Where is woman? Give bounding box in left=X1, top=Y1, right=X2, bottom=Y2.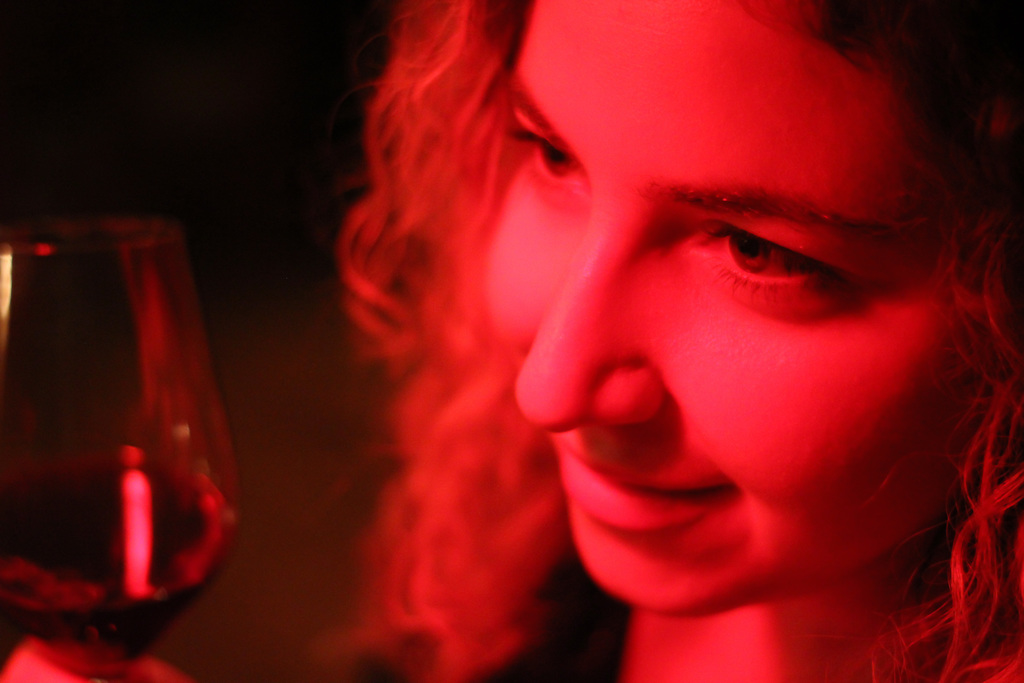
left=210, top=15, right=1023, bottom=660.
